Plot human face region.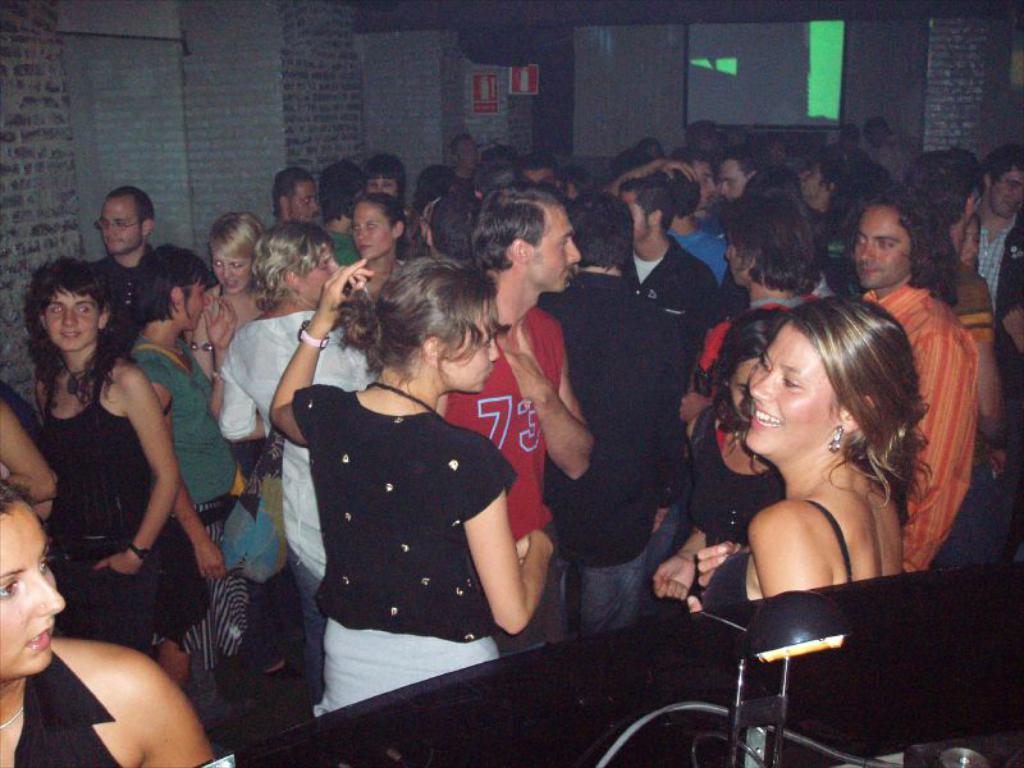
Plotted at crop(302, 247, 340, 302).
